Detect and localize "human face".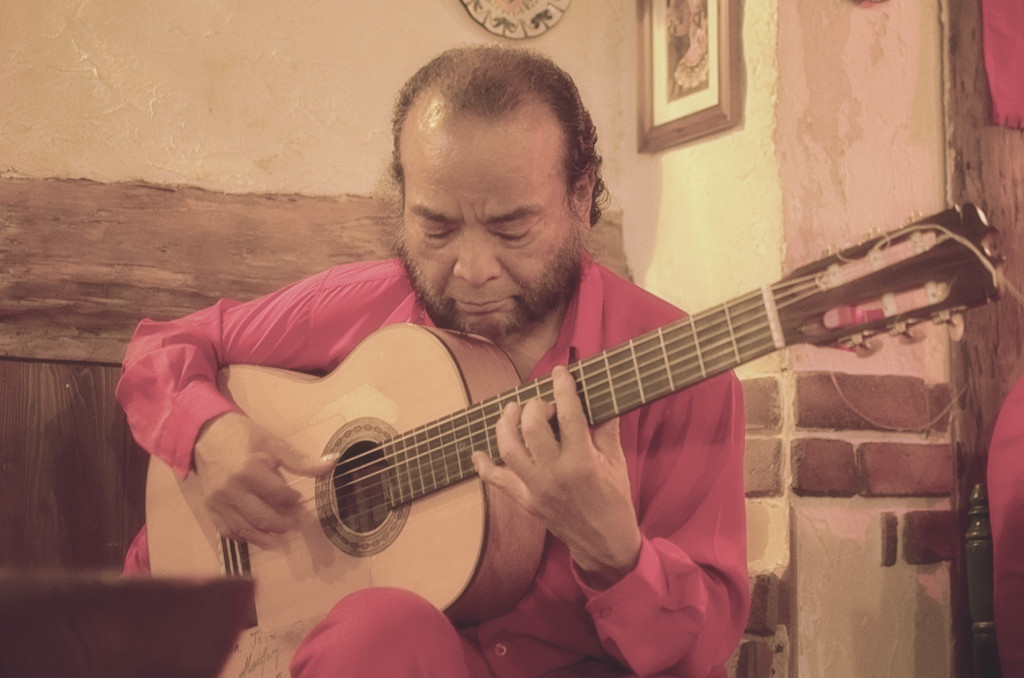
Localized at locate(401, 147, 582, 341).
